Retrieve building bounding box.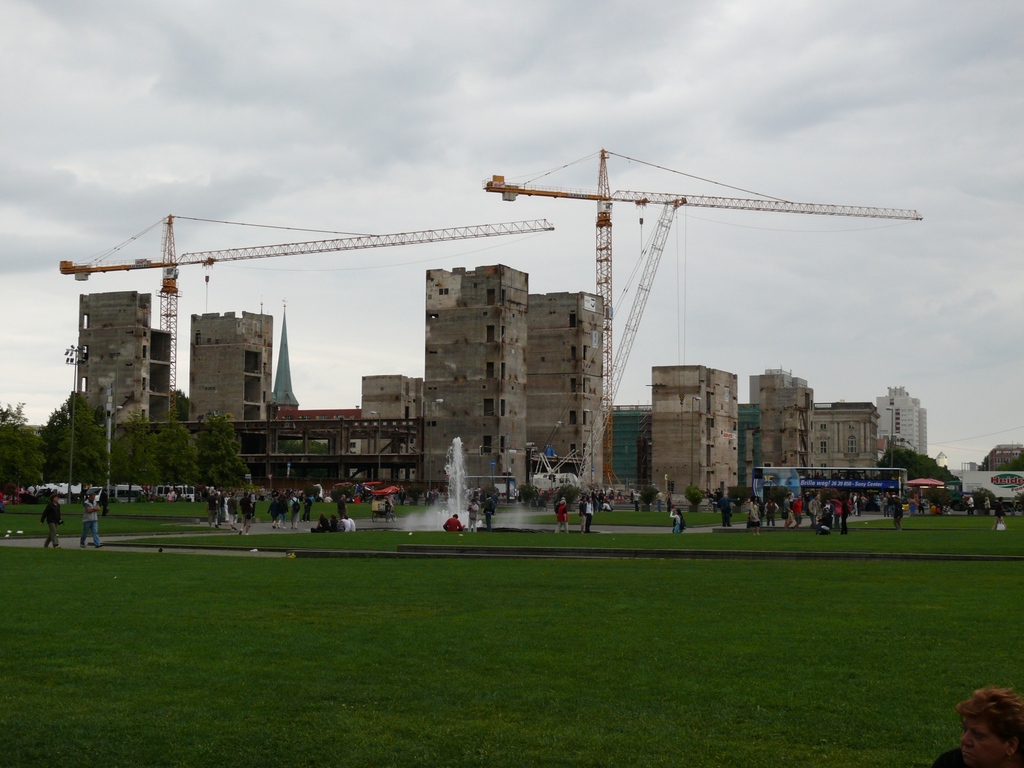
Bounding box: (877, 389, 925, 465).
